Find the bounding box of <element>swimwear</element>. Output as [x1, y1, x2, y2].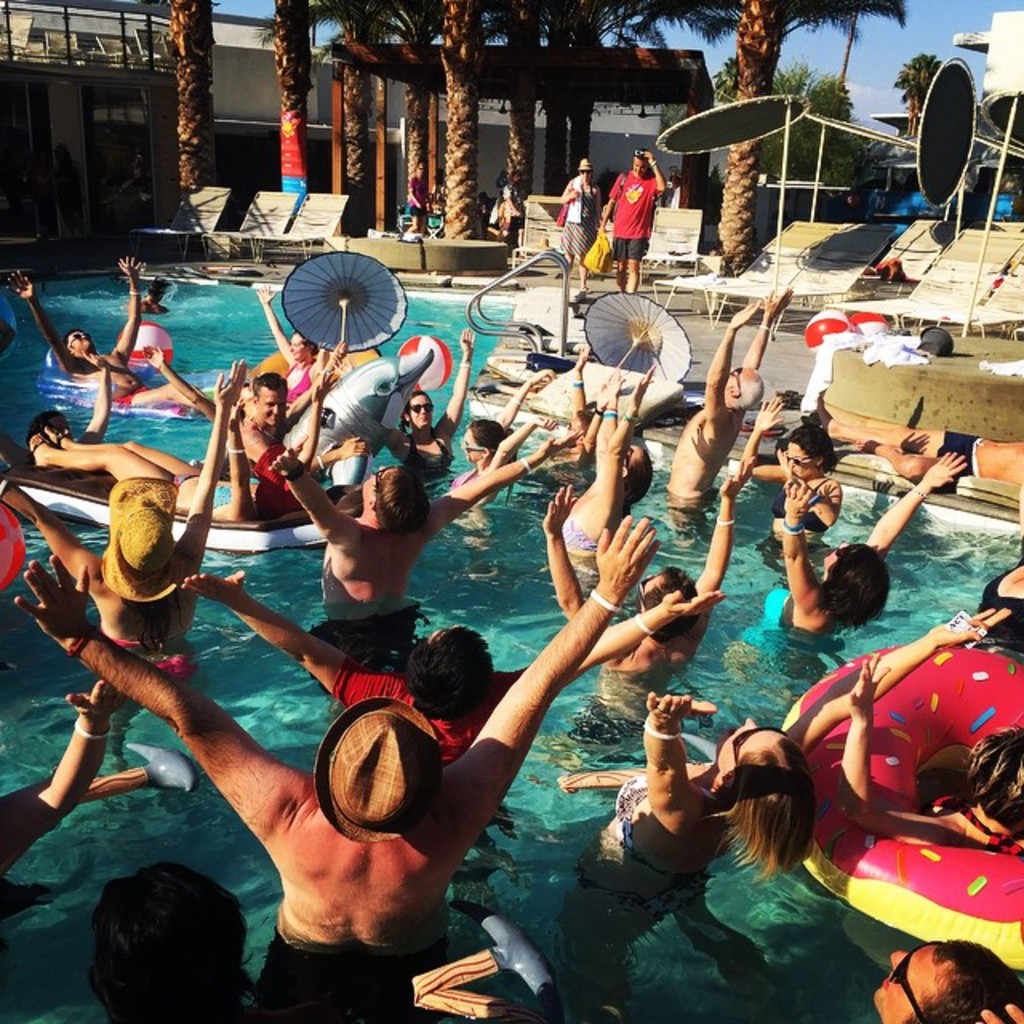
[114, 386, 147, 405].
